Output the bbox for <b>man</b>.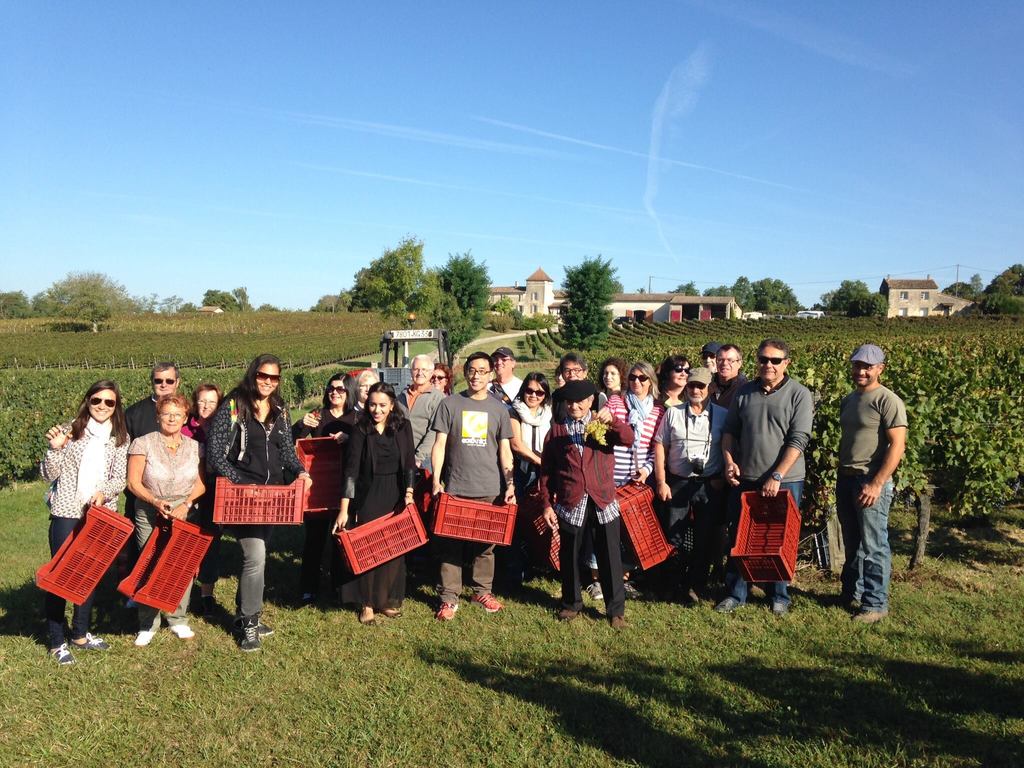
crop(698, 340, 718, 375).
